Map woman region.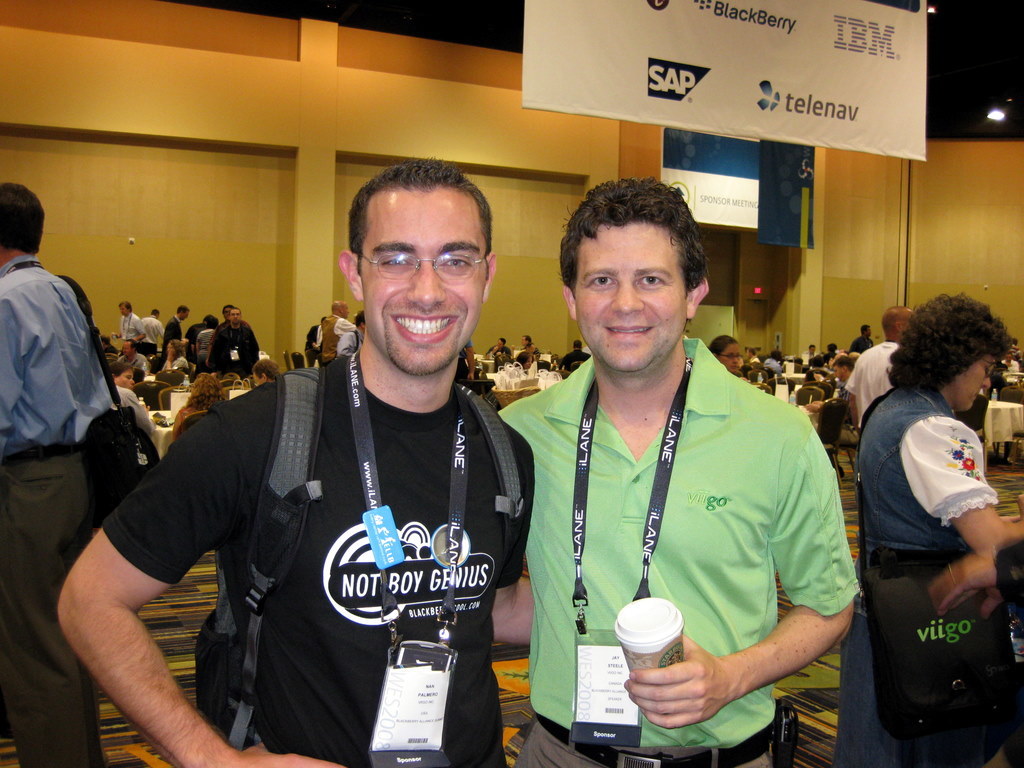
Mapped to Rect(714, 336, 740, 372).
